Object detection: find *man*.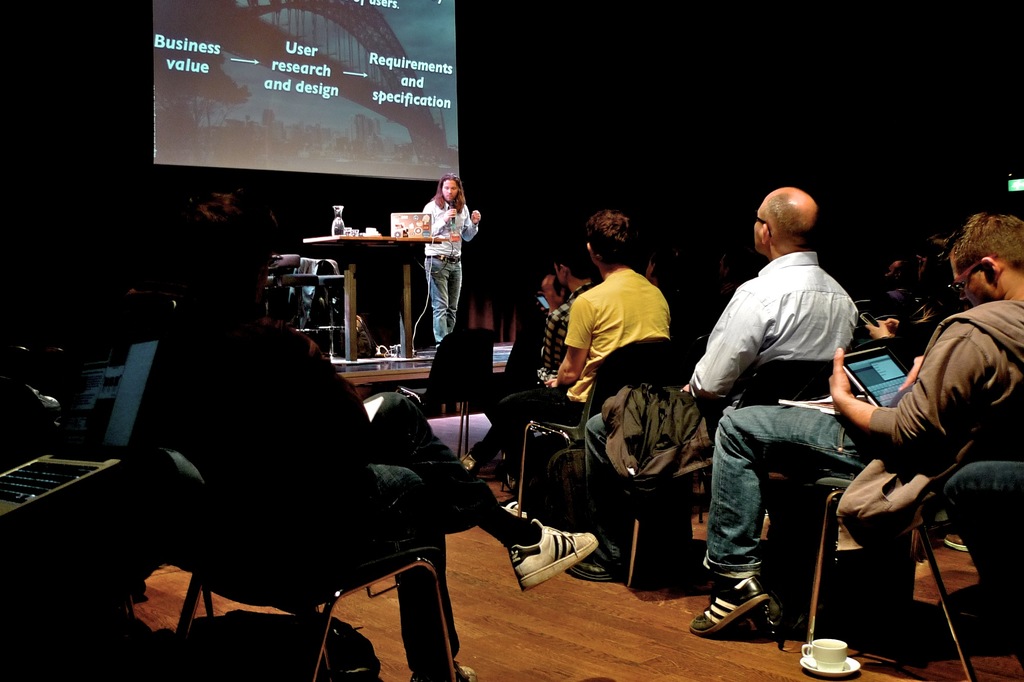
[x1=481, y1=251, x2=604, y2=468].
